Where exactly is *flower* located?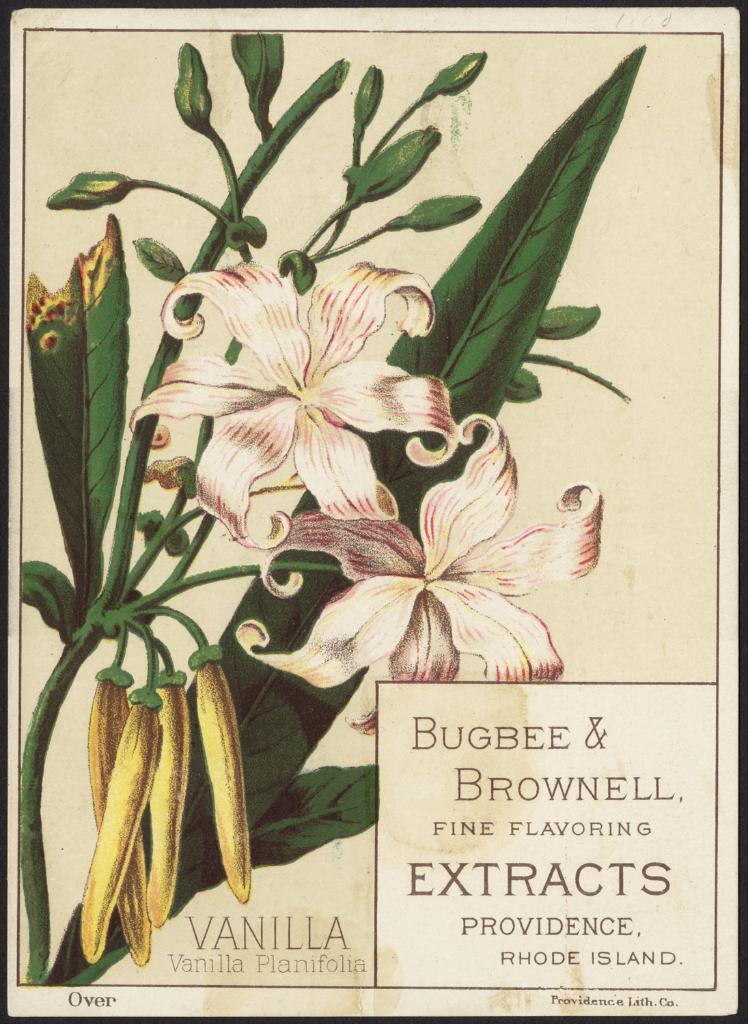
Its bounding box is (127,233,447,537).
